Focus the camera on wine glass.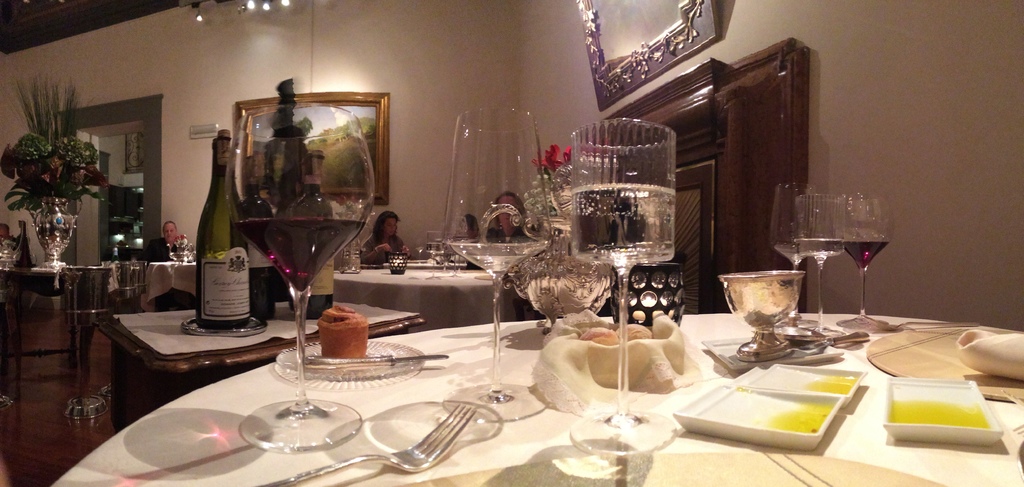
Focus region: detection(798, 191, 849, 347).
